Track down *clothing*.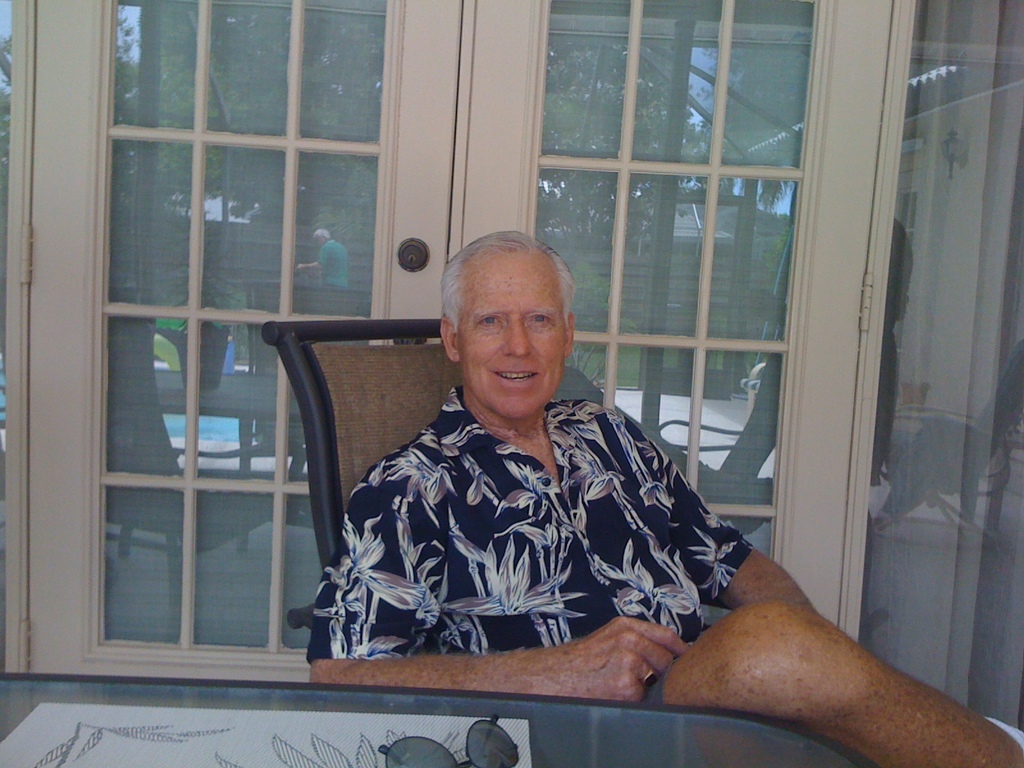
Tracked to 301/337/767/685.
